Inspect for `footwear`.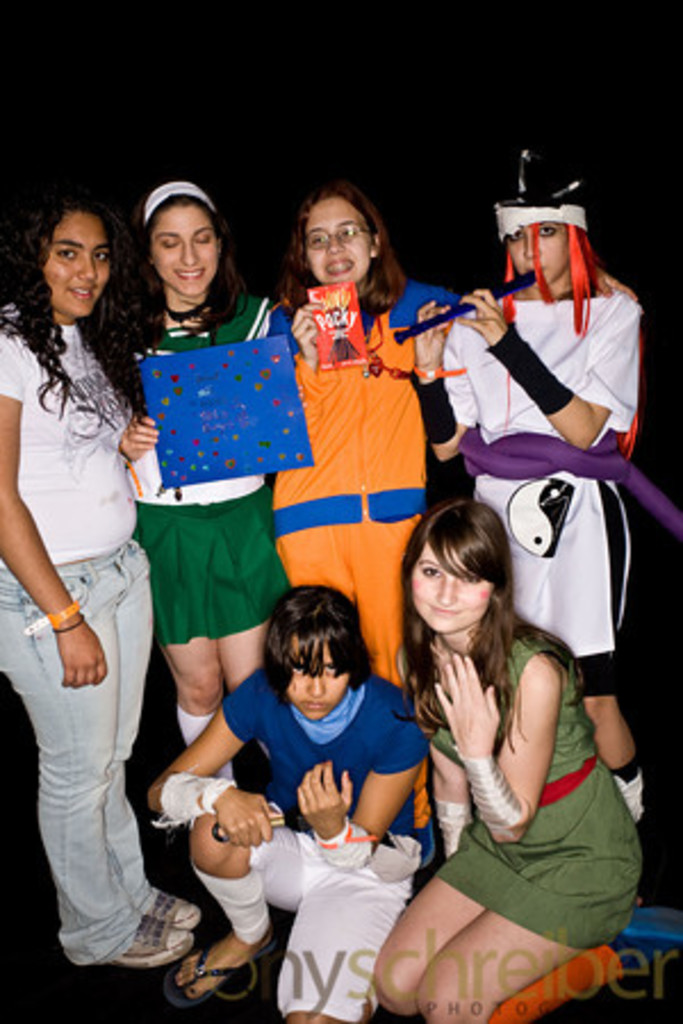
Inspection: (x1=162, y1=935, x2=255, y2=1010).
